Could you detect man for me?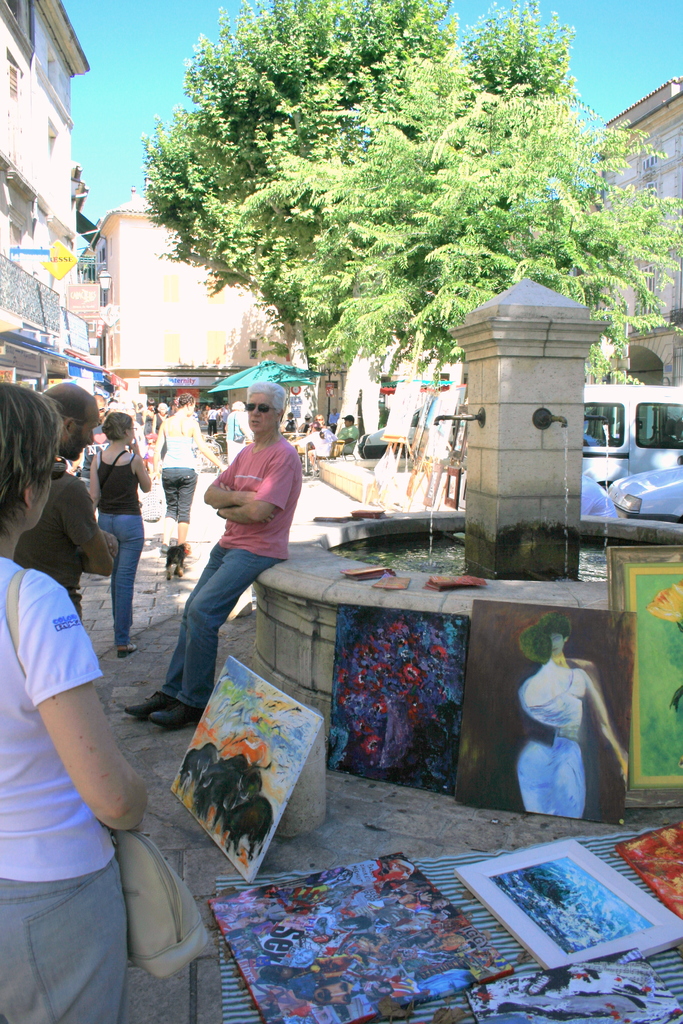
Detection result: crop(161, 386, 316, 708).
